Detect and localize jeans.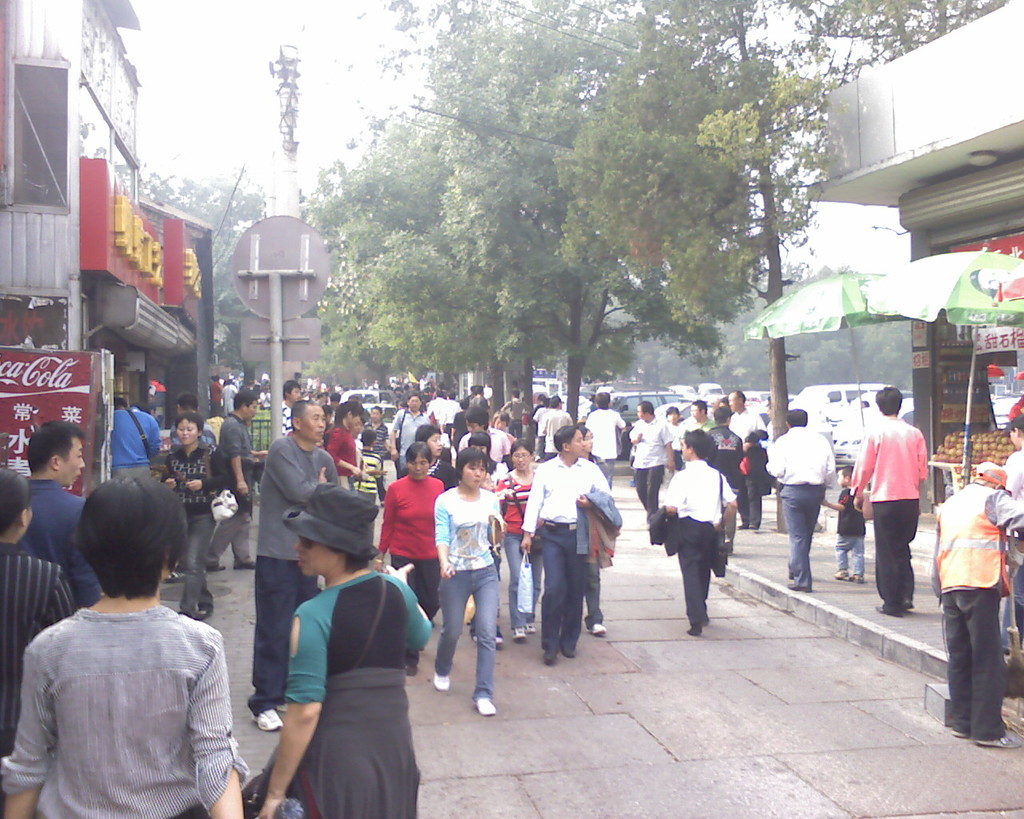
Localized at (499,529,546,628).
